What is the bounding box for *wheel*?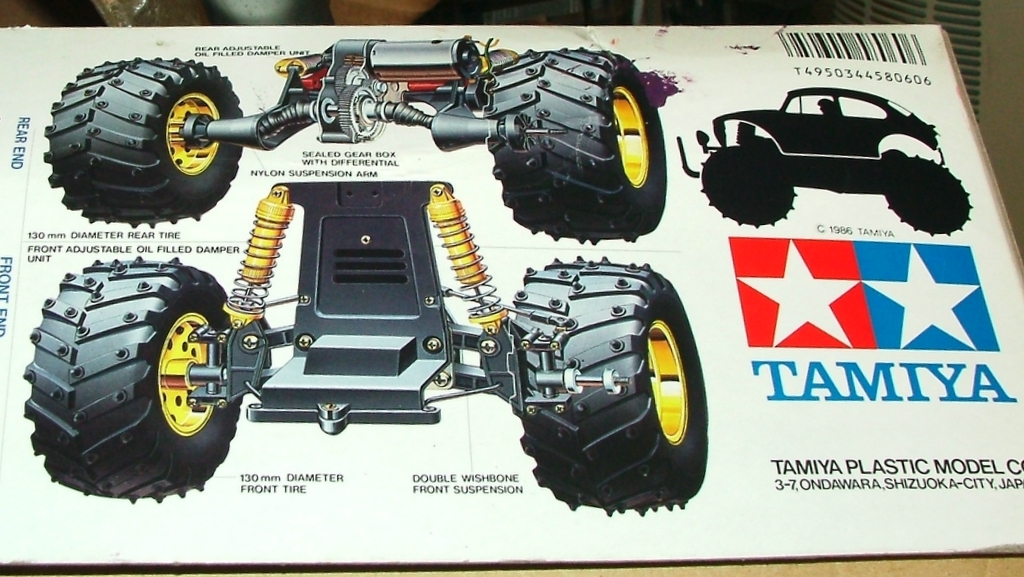
[x1=885, y1=152, x2=973, y2=235].
